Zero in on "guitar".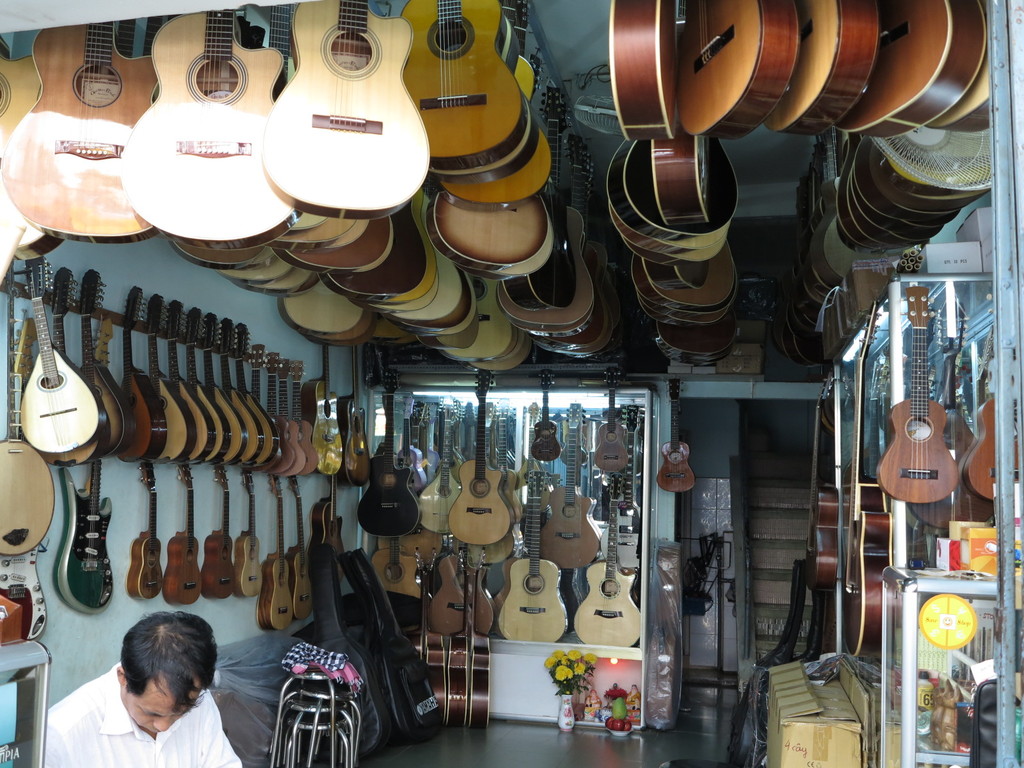
Zeroed in: <bbox>400, 249, 463, 319</bbox>.
